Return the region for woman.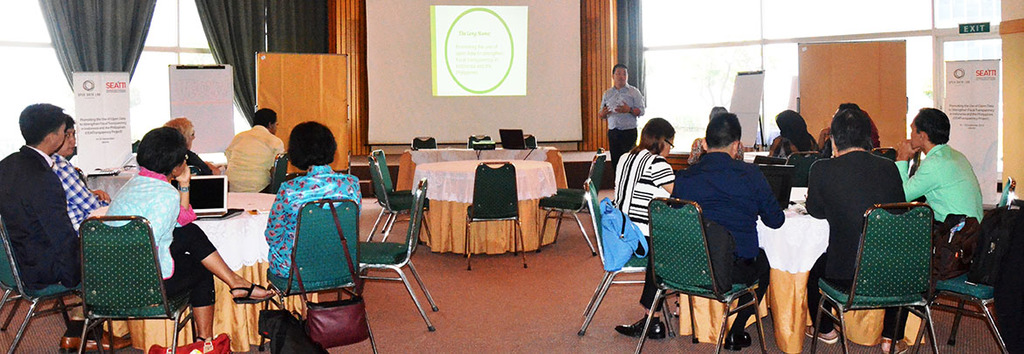
detection(611, 115, 680, 316).
